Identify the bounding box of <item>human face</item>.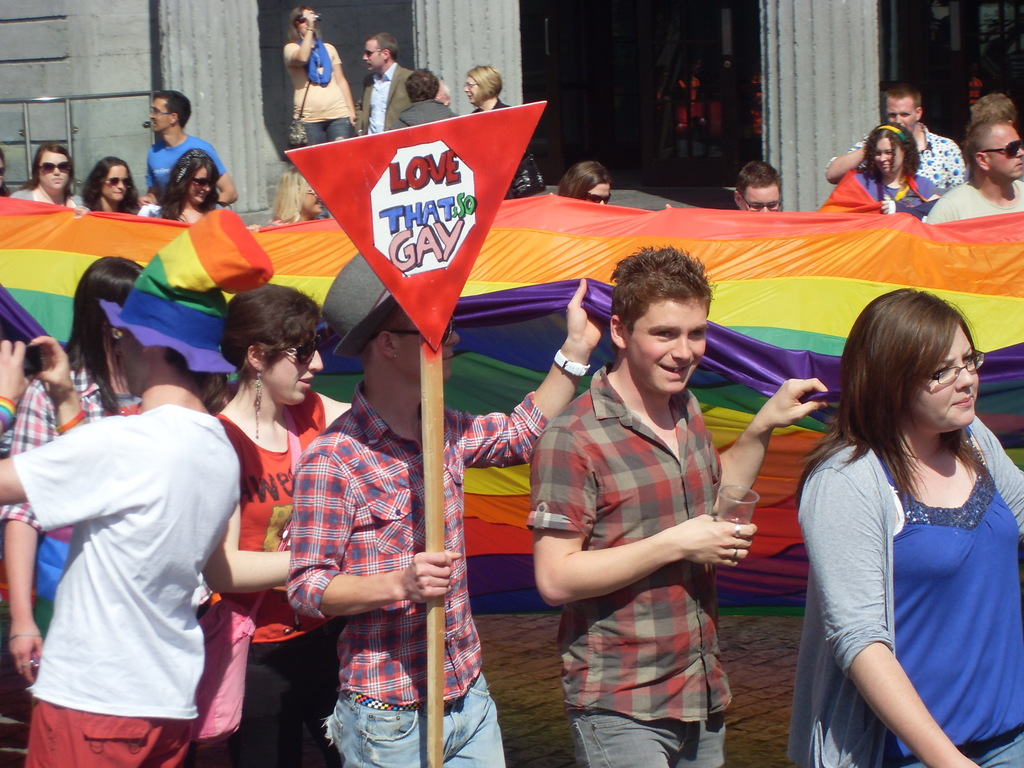
(left=914, top=331, right=979, bottom=426).
